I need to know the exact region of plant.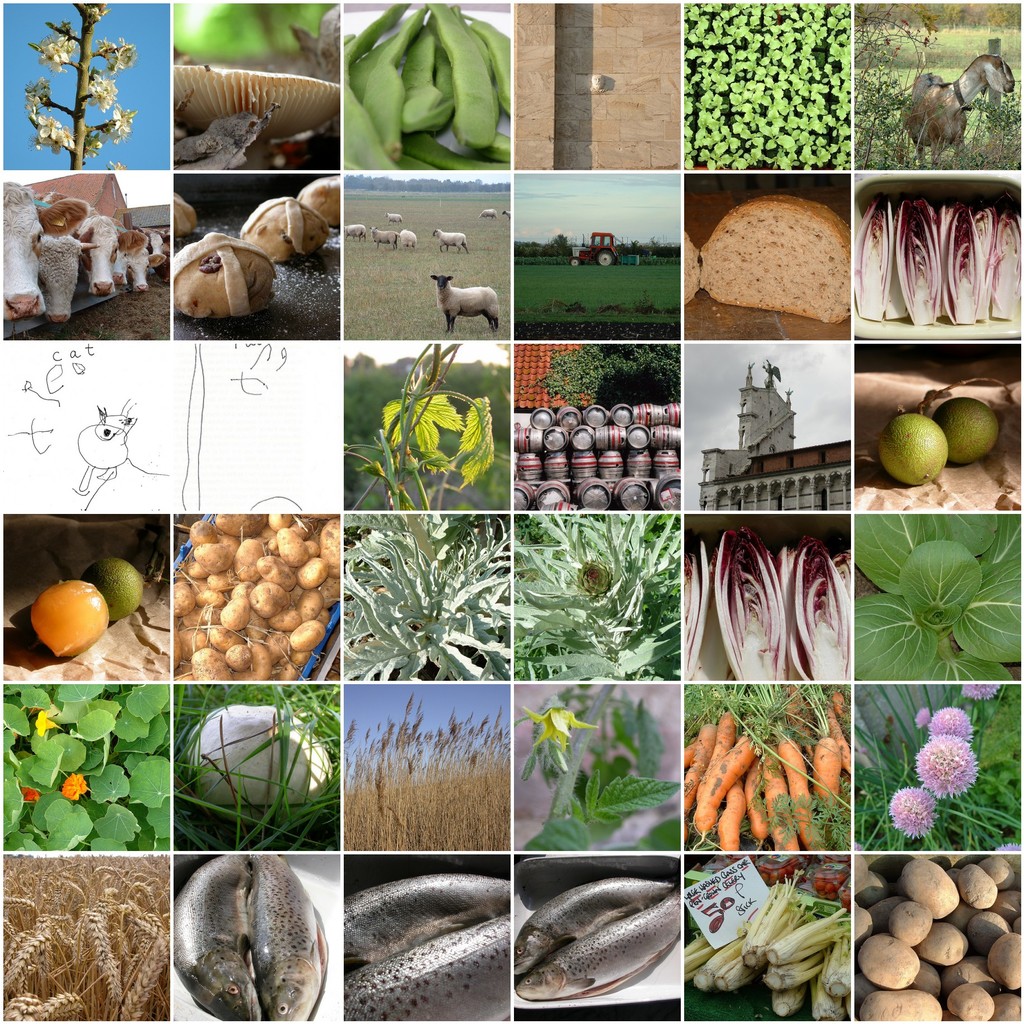
Region: bbox(343, 696, 502, 860).
